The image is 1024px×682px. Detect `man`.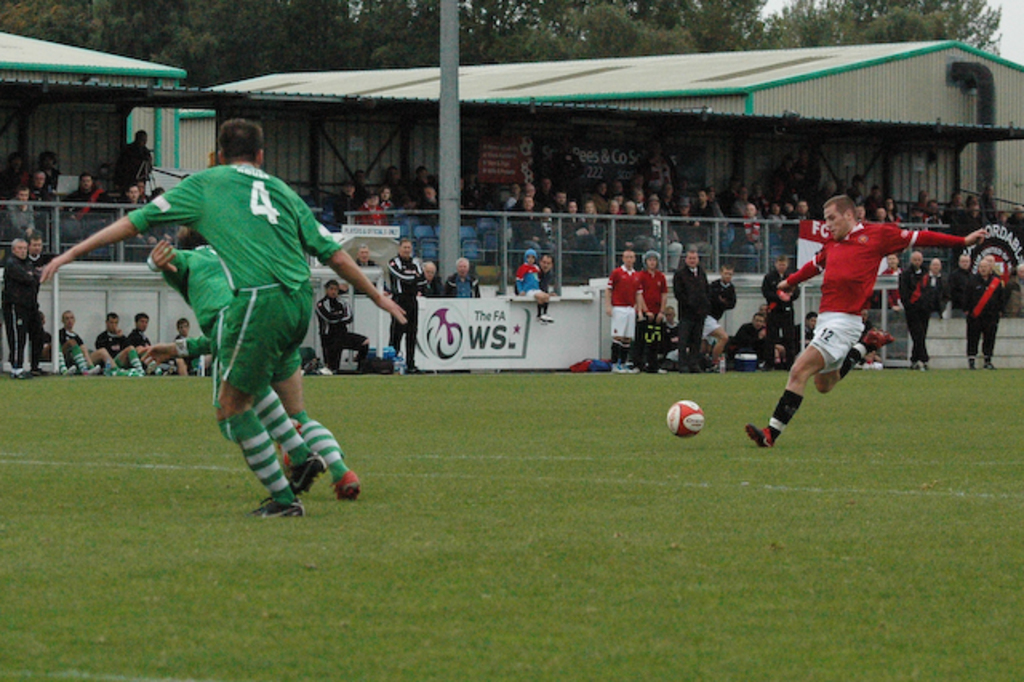
Detection: [24,166,58,210].
